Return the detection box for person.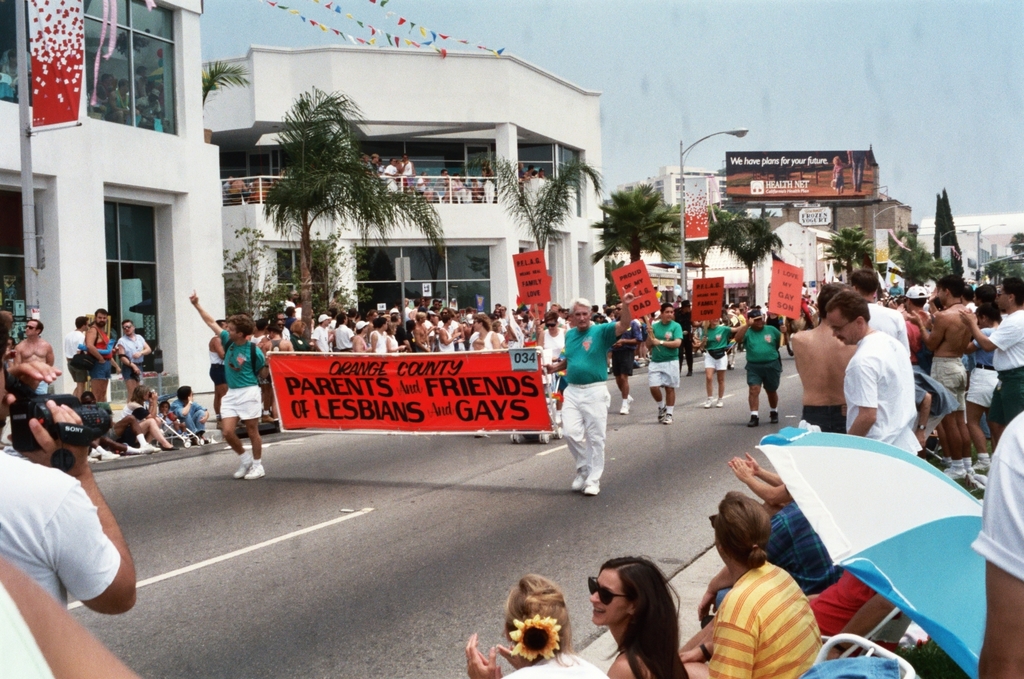
x1=88 y1=308 x2=123 y2=391.
